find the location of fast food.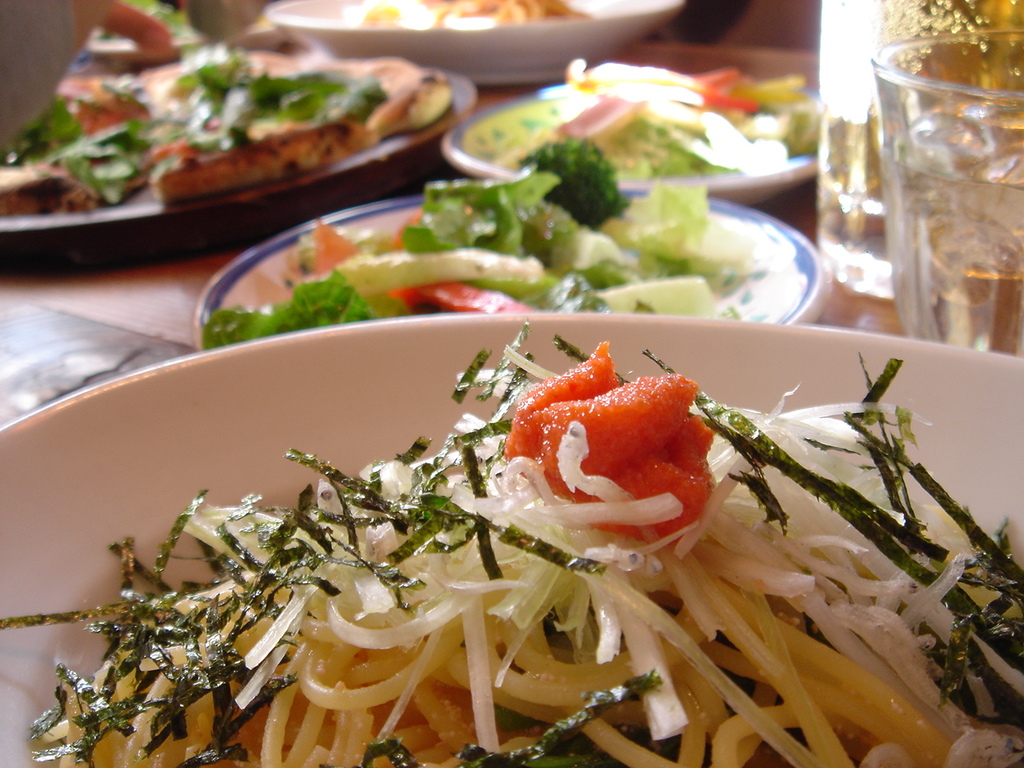
Location: locate(0, 312, 1023, 767).
